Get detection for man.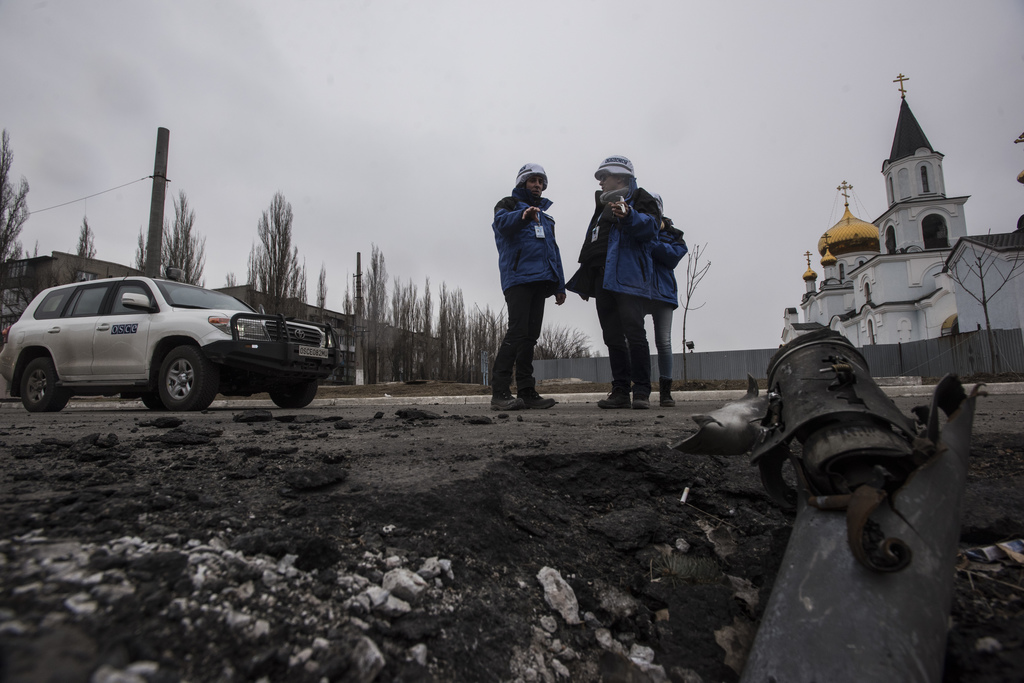
Detection: <bbox>485, 175, 577, 412</bbox>.
